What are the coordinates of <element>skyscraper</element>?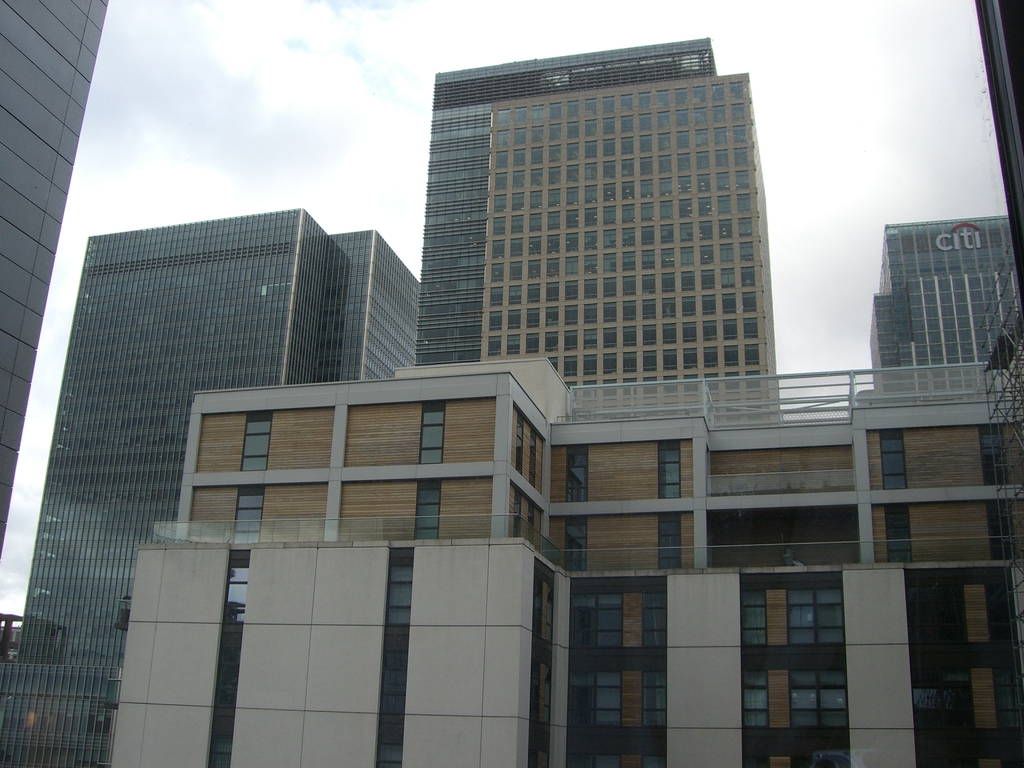
{"left": 100, "top": 353, "right": 1023, "bottom": 767}.
